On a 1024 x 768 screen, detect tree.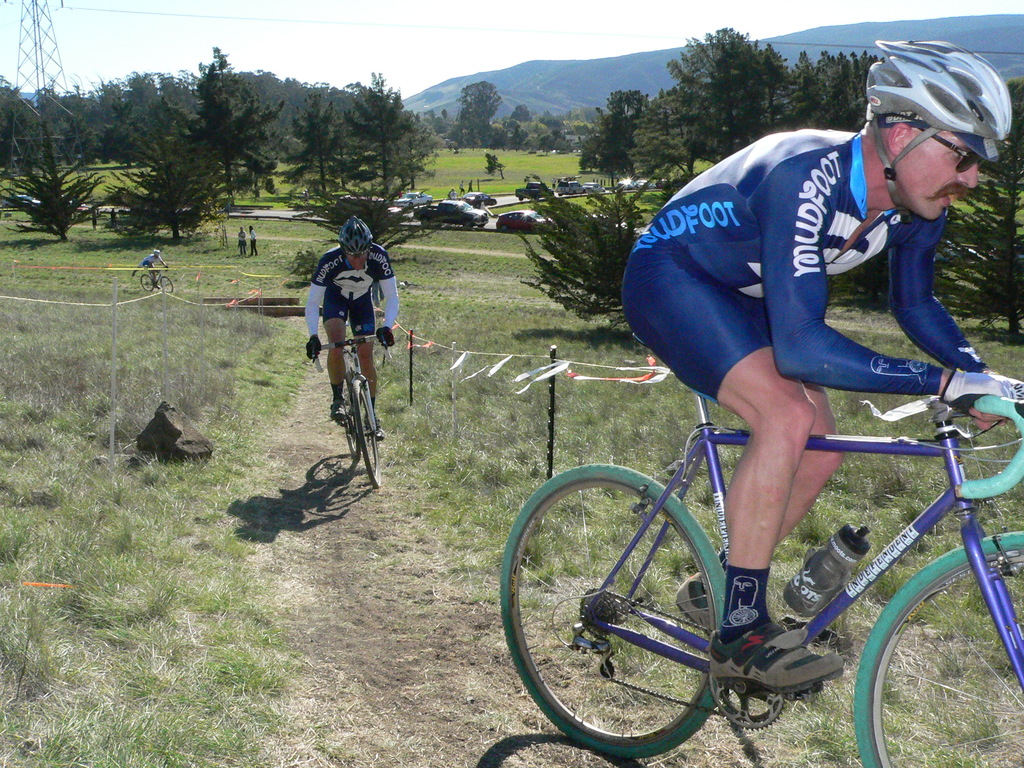
x1=514, y1=155, x2=689, y2=320.
